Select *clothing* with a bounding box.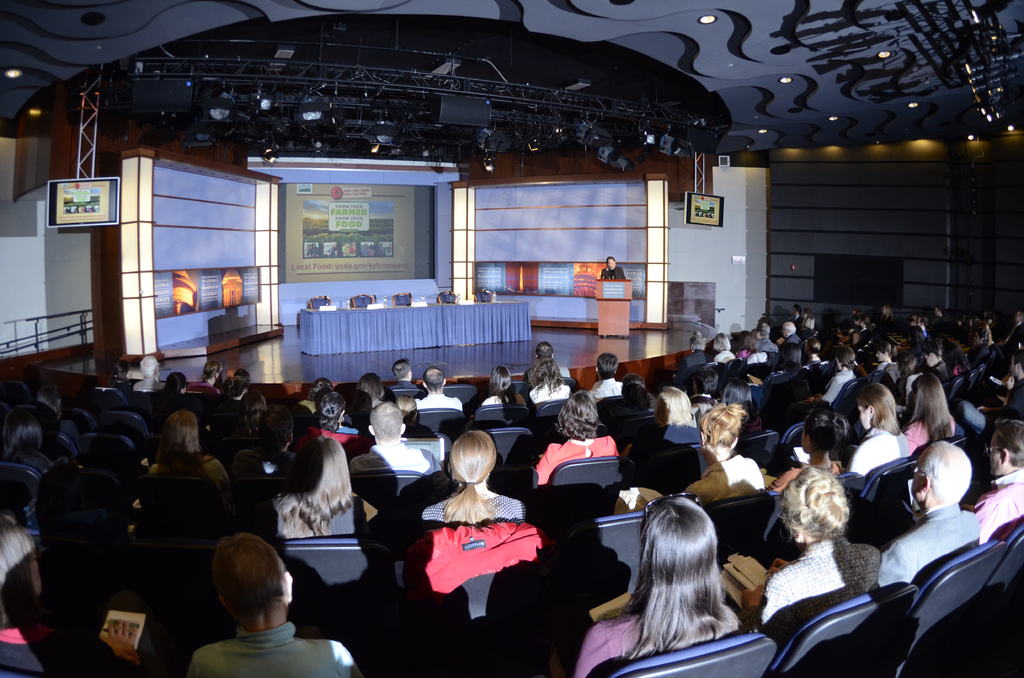
left=0, top=626, right=129, bottom=668.
